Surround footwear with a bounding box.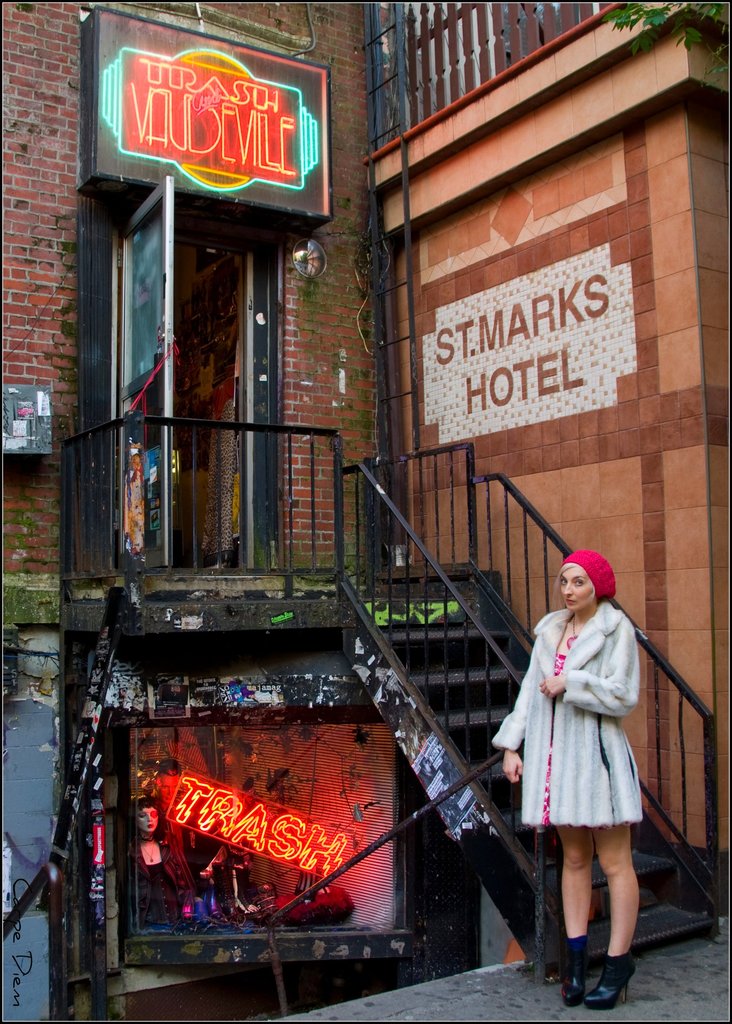
(left=559, top=933, right=593, bottom=1008).
